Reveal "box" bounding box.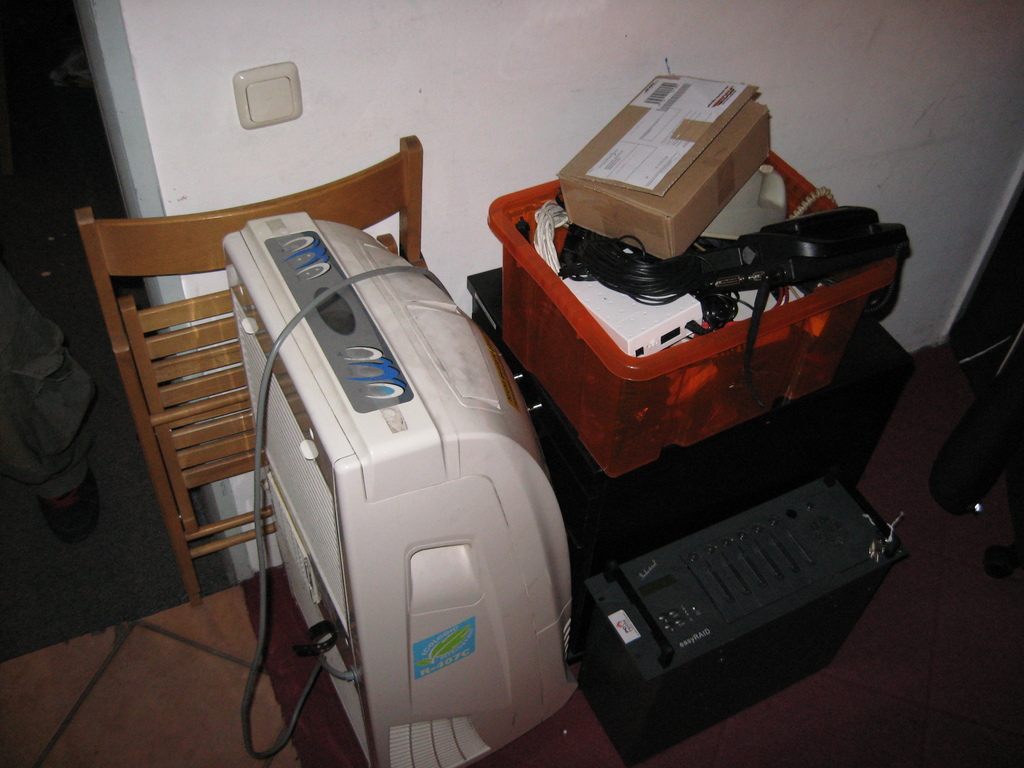
Revealed: {"left": 546, "top": 74, "right": 784, "bottom": 247}.
